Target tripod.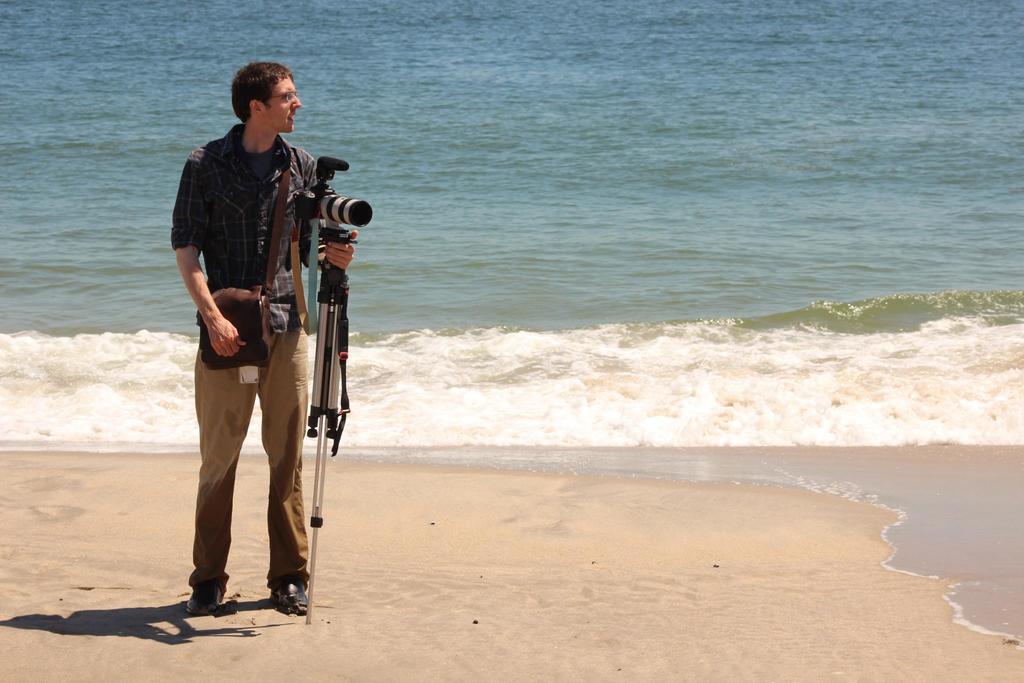
Target region: (307, 231, 360, 620).
